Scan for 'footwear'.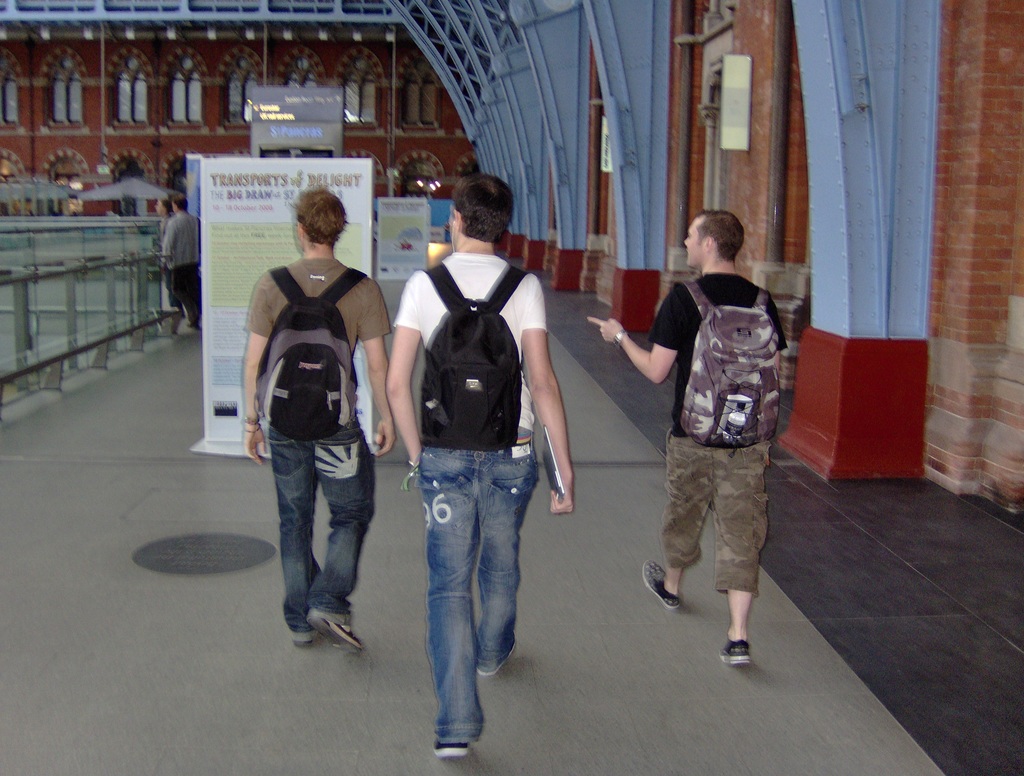
Scan result: [x1=307, y1=613, x2=364, y2=656].
